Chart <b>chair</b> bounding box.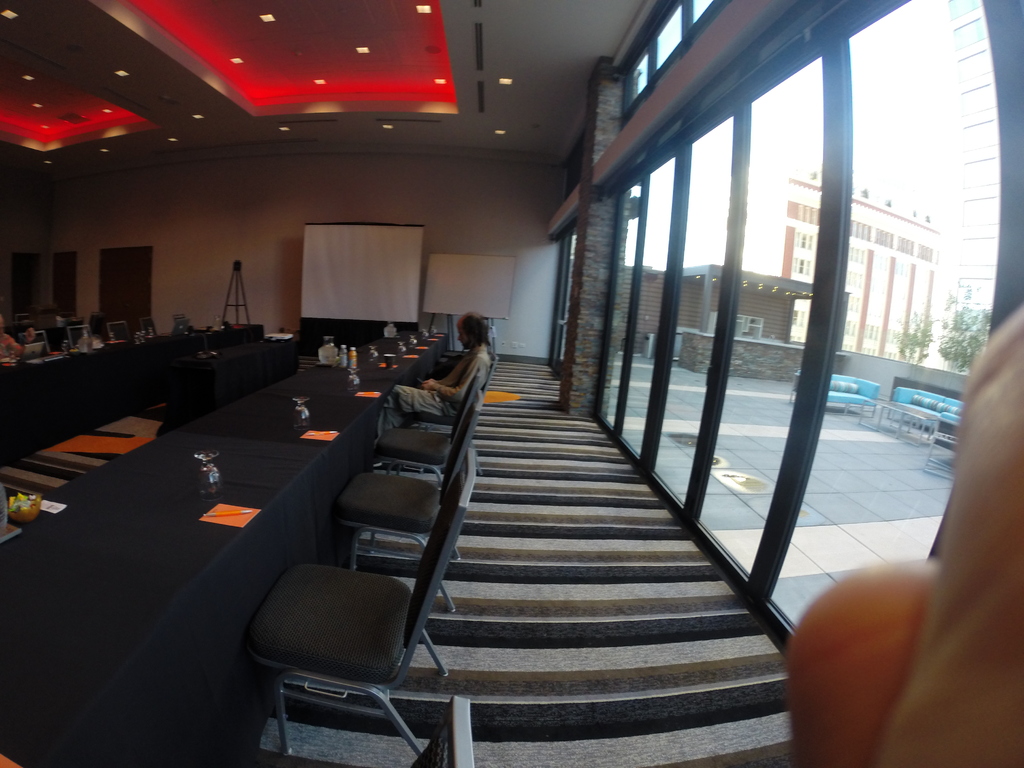
Charted: x1=172, y1=316, x2=195, y2=335.
